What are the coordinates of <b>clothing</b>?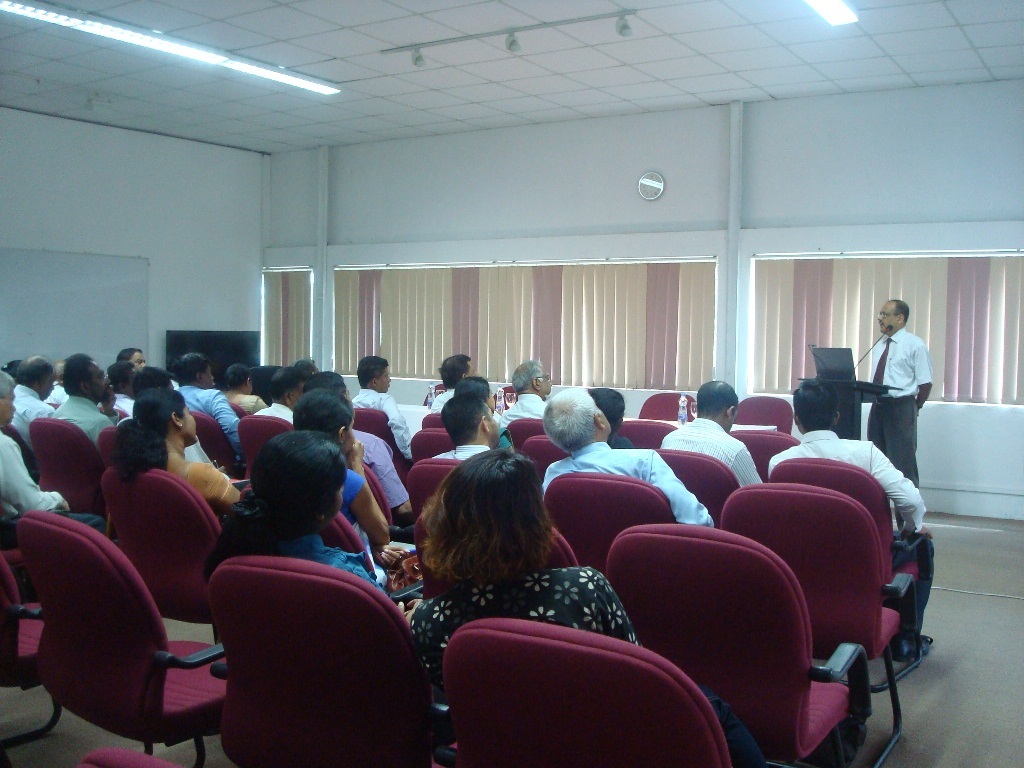
{"left": 8, "top": 378, "right": 56, "bottom": 456}.
